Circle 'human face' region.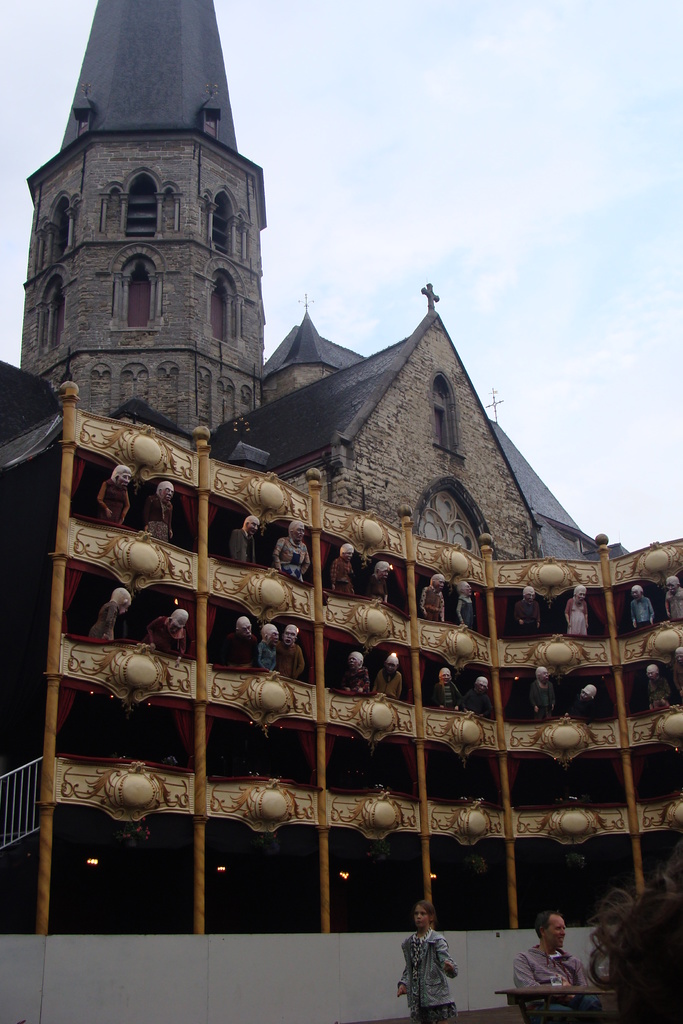
Region: locate(236, 612, 256, 639).
